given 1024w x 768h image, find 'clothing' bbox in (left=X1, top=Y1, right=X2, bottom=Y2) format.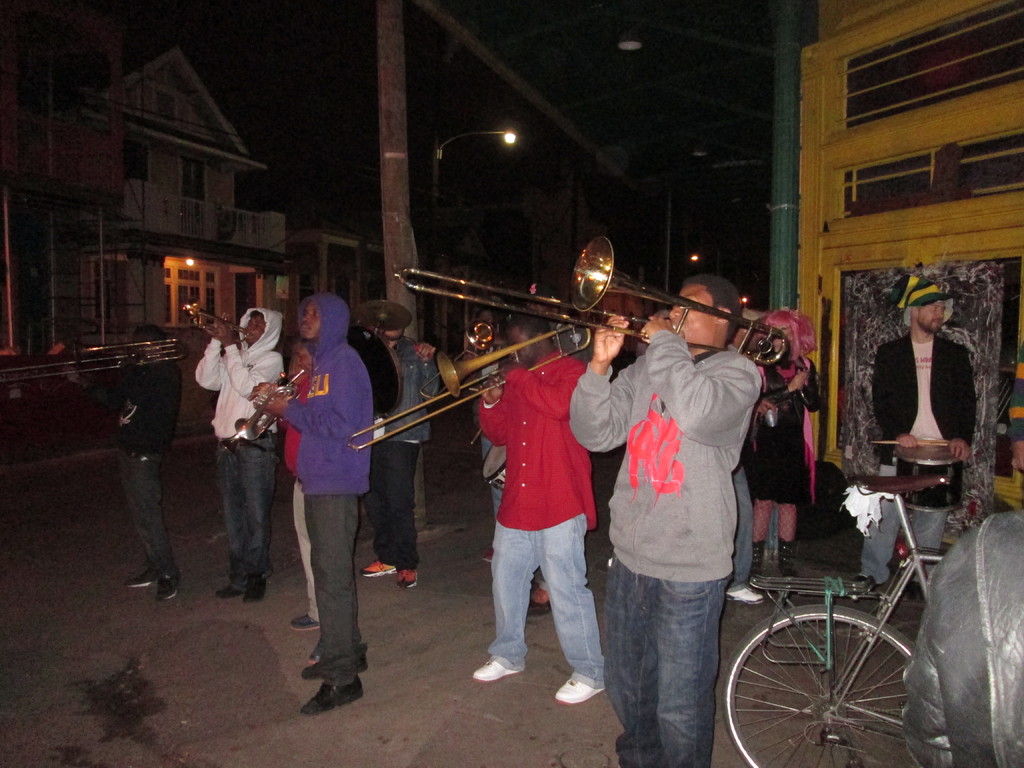
(left=210, top=430, right=284, bottom=590).
